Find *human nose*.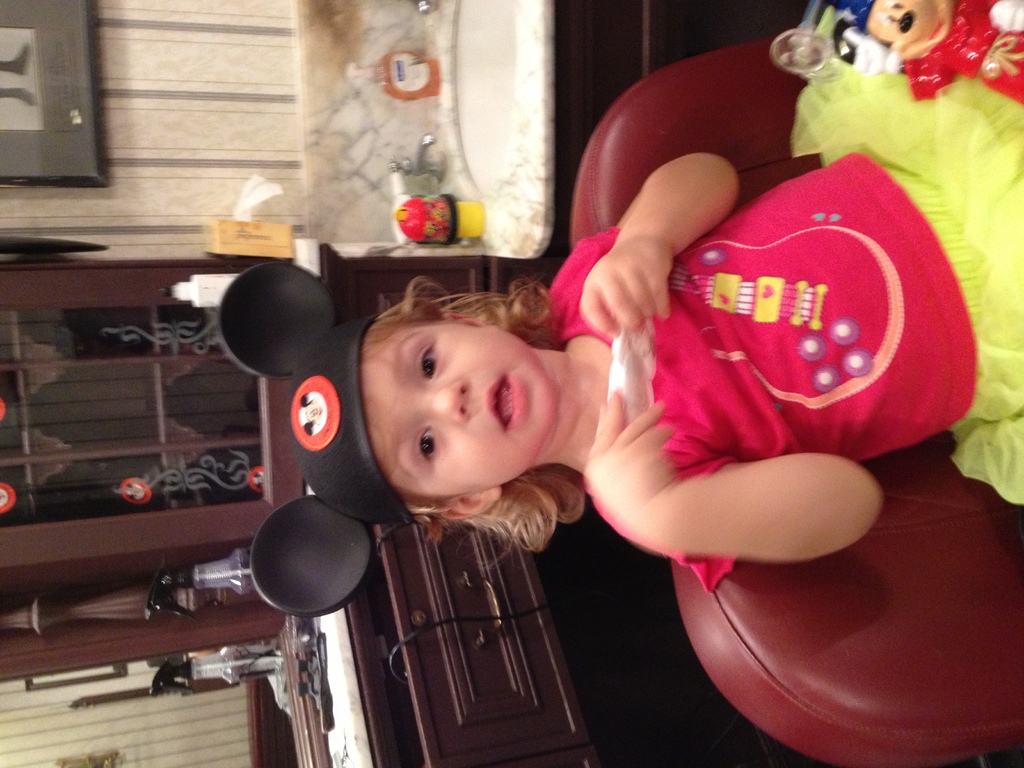
rect(425, 381, 473, 422).
